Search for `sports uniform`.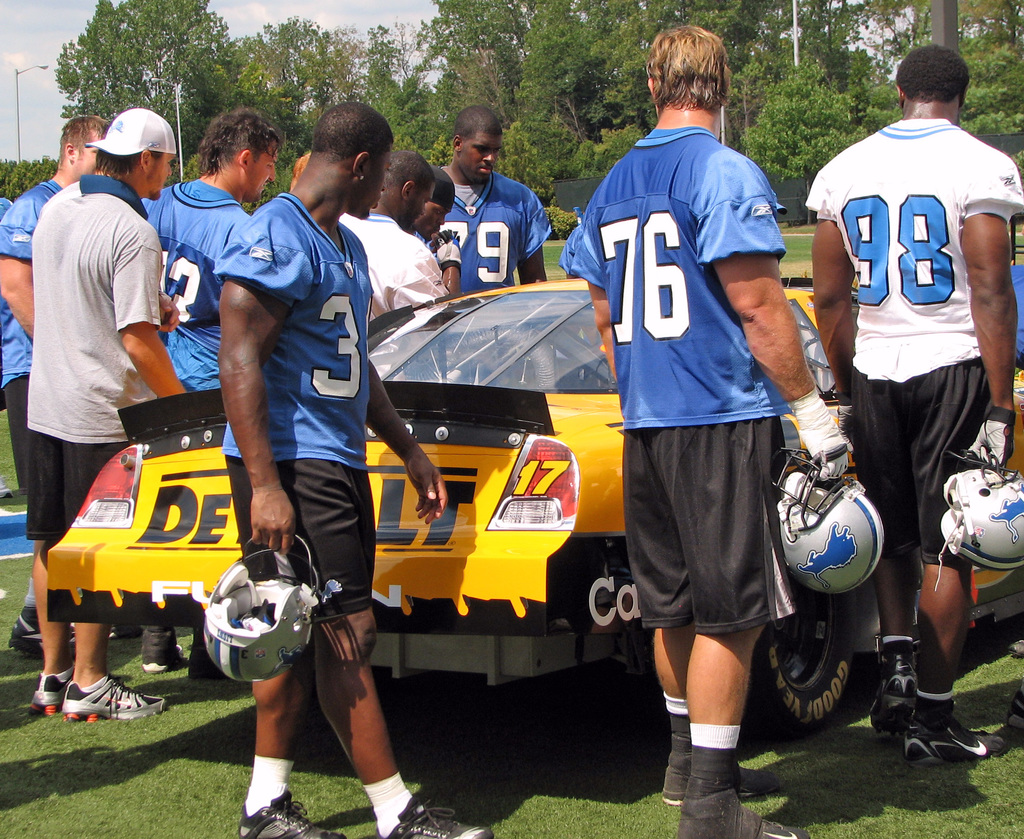
Found at [left=426, top=165, right=557, bottom=310].
